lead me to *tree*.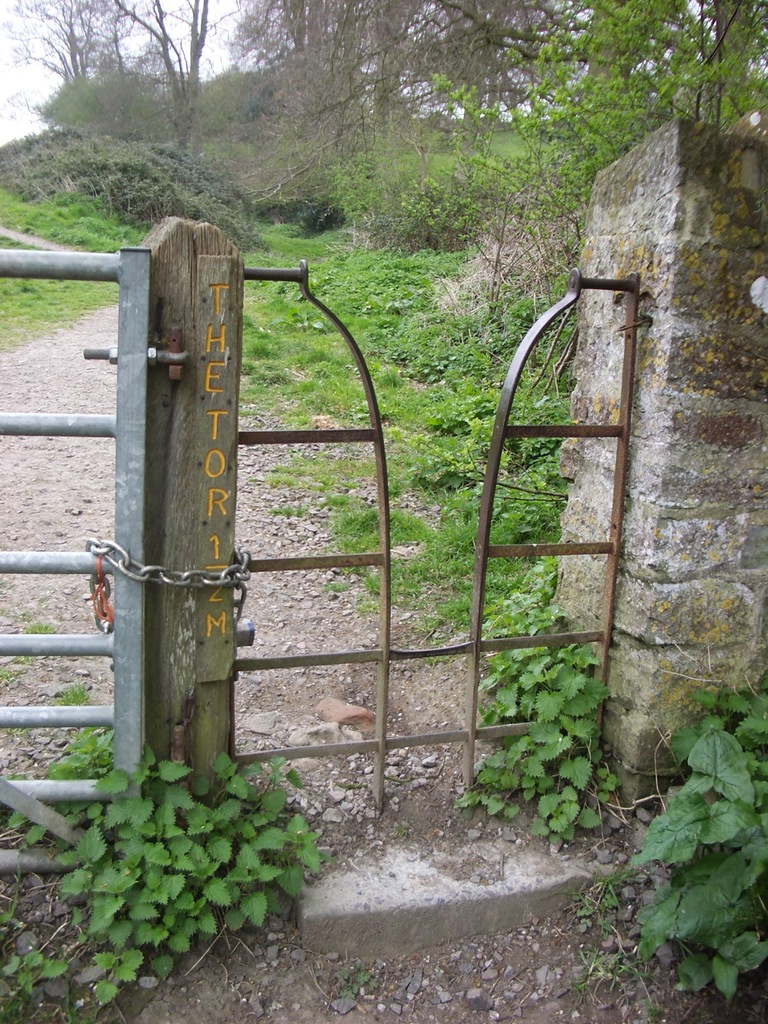
Lead to bbox=[102, 0, 231, 161].
